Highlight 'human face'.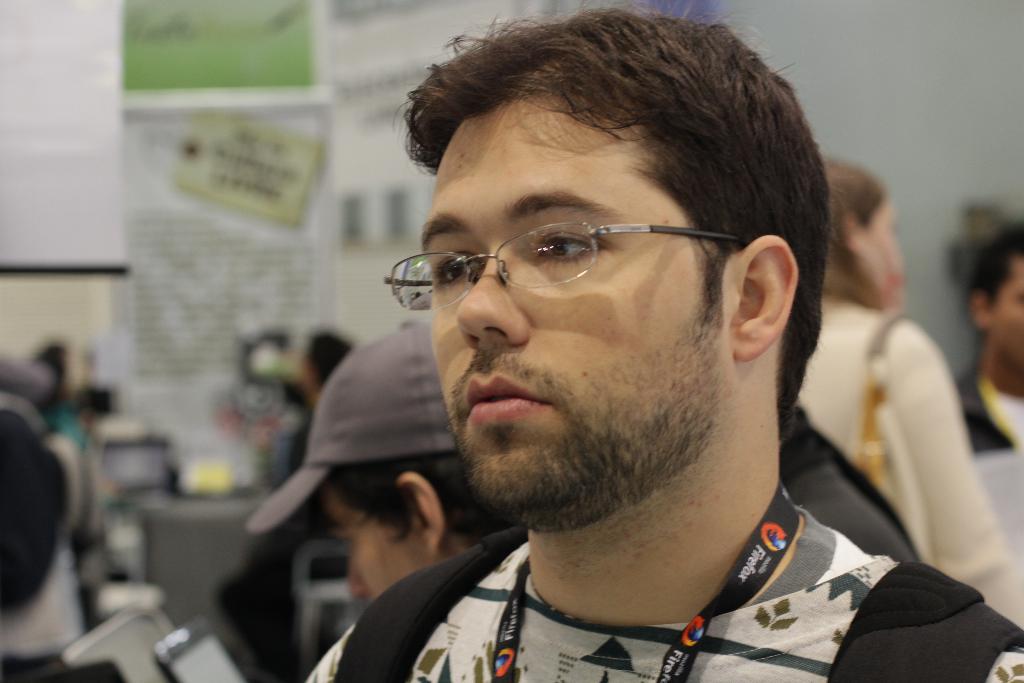
Highlighted region: bbox(323, 486, 413, 600).
